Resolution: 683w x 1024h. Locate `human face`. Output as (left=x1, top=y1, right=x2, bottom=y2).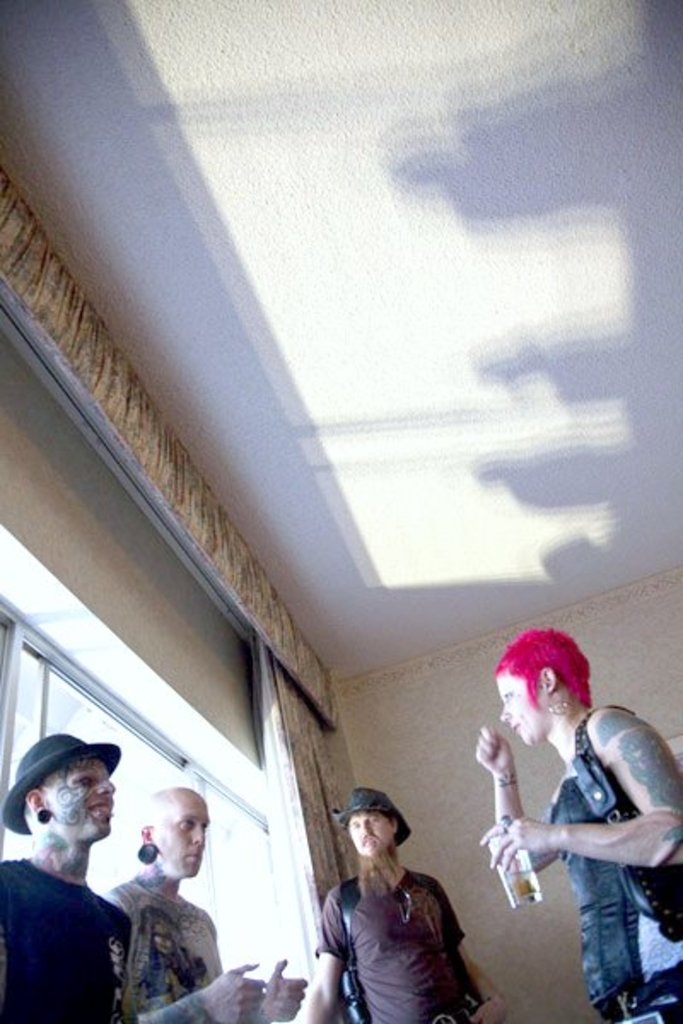
(left=342, top=807, right=393, bottom=855).
